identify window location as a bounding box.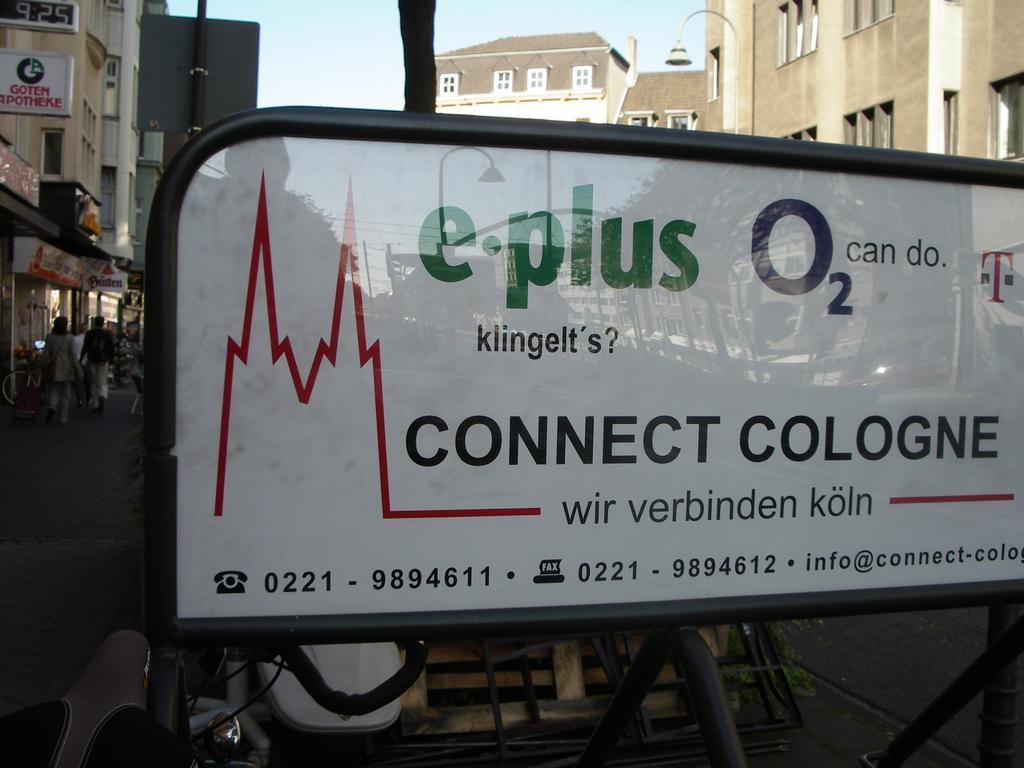
BBox(989, 73, 1023, 158).
